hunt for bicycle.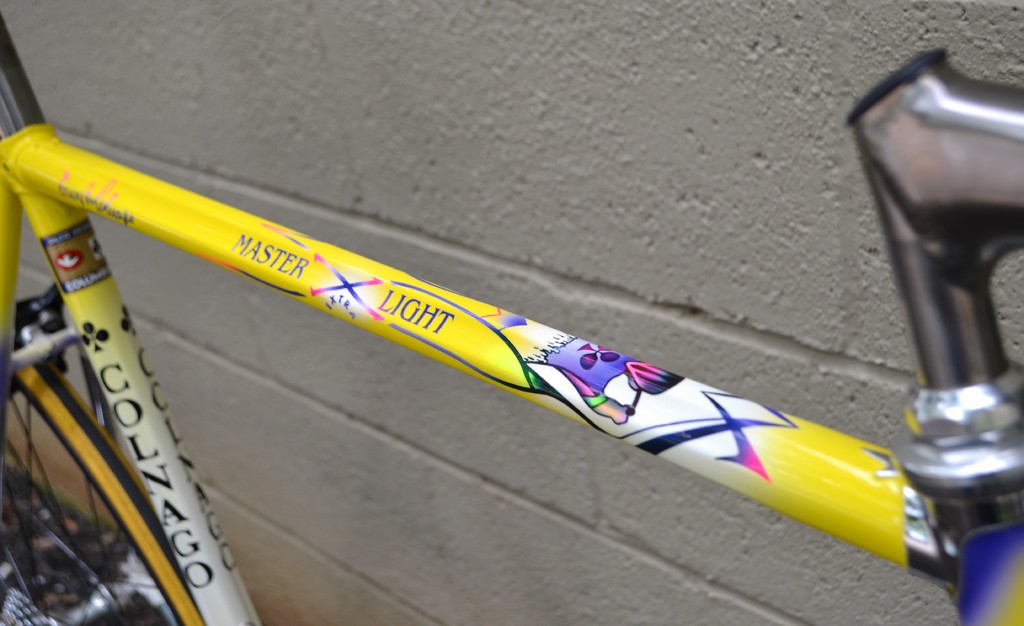
Hunted down at x1=0, y1=12, x2=1023, y2=625.
